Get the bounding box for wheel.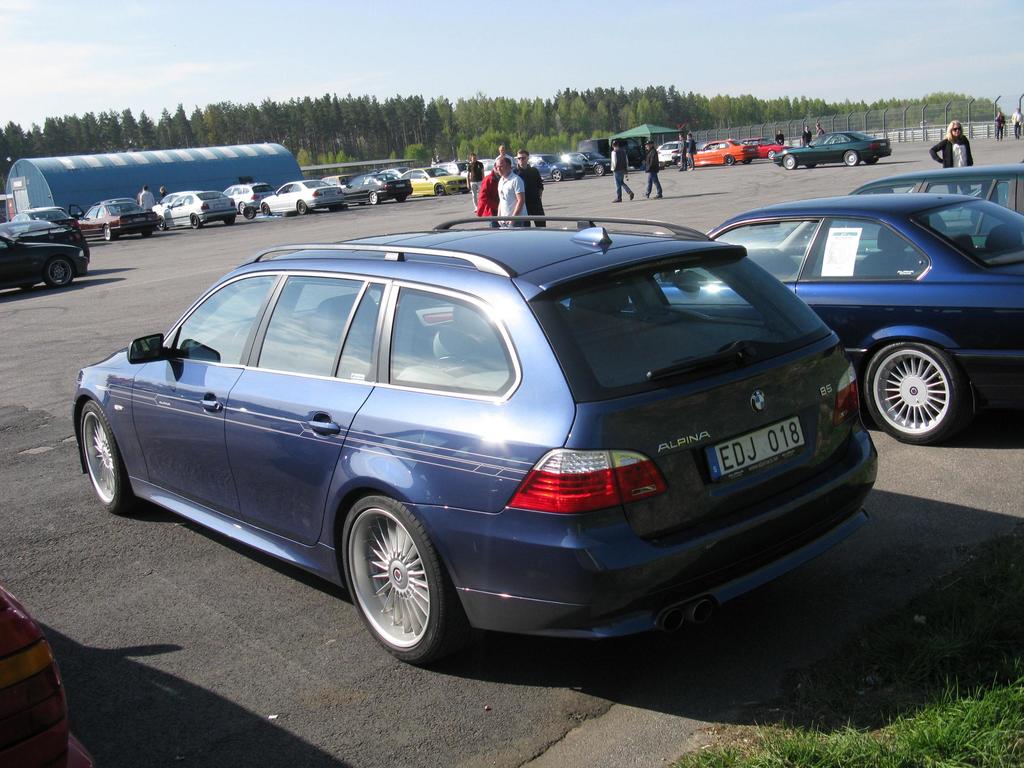
(842, 150, 860, 164).
